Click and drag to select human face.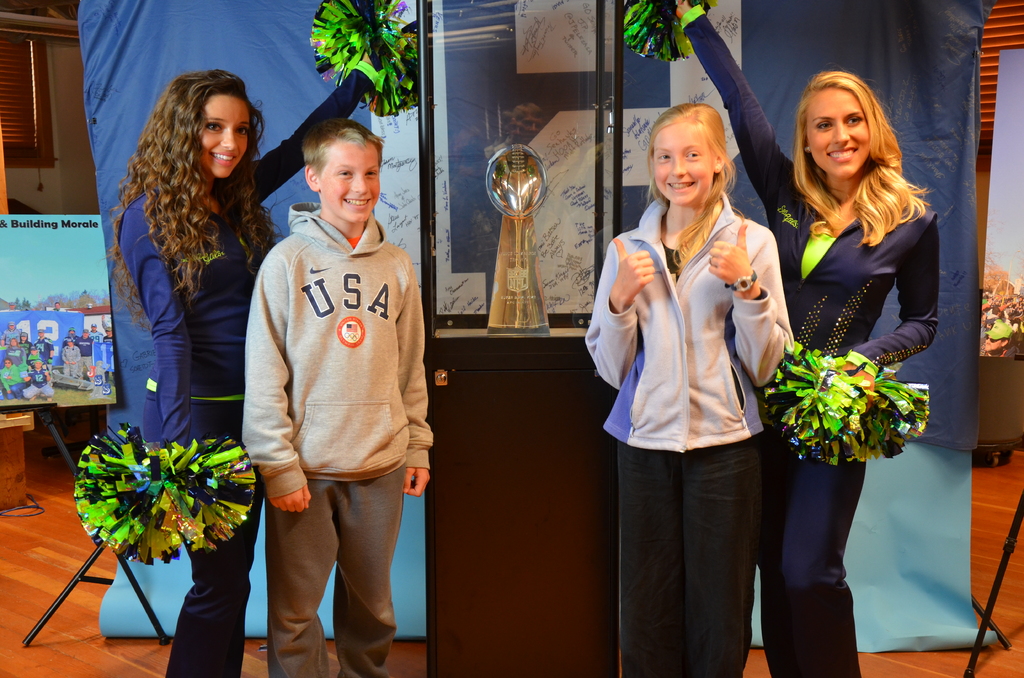
Selection: [x1=199, y1=95, x2=252, y2=179].
